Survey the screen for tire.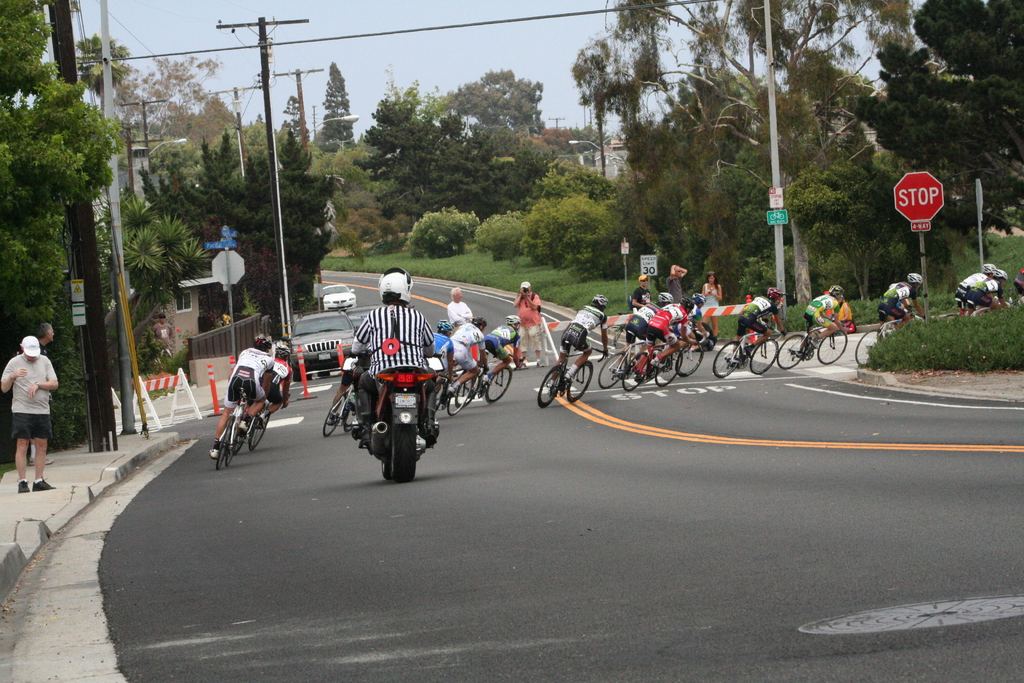
Survey found: (599,352,625,387).
